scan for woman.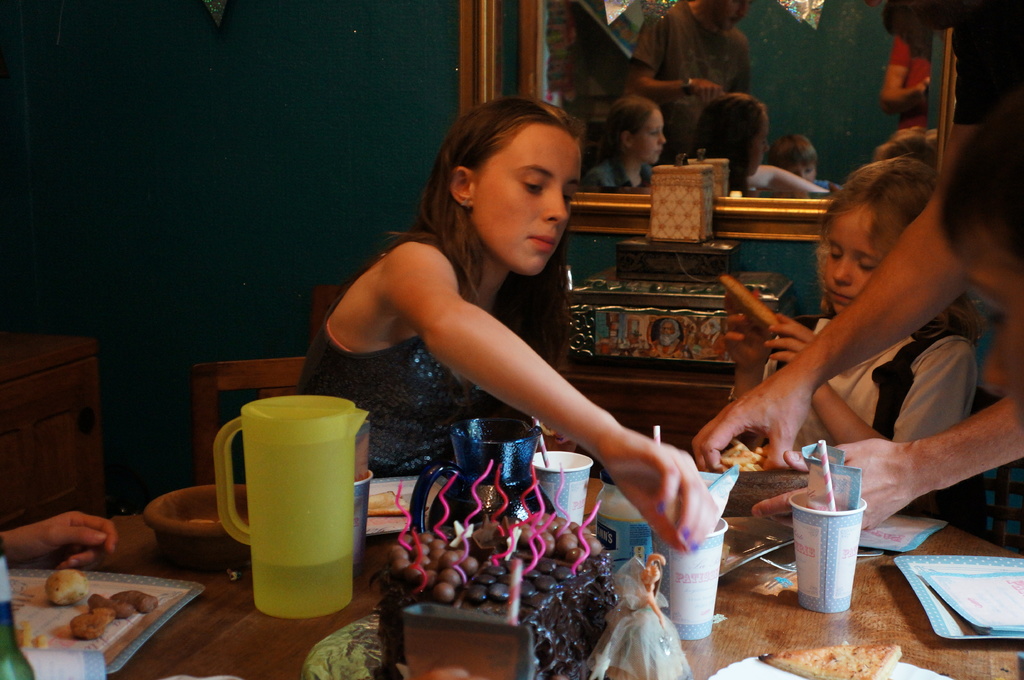
Scan result: 310:95:709:629.
